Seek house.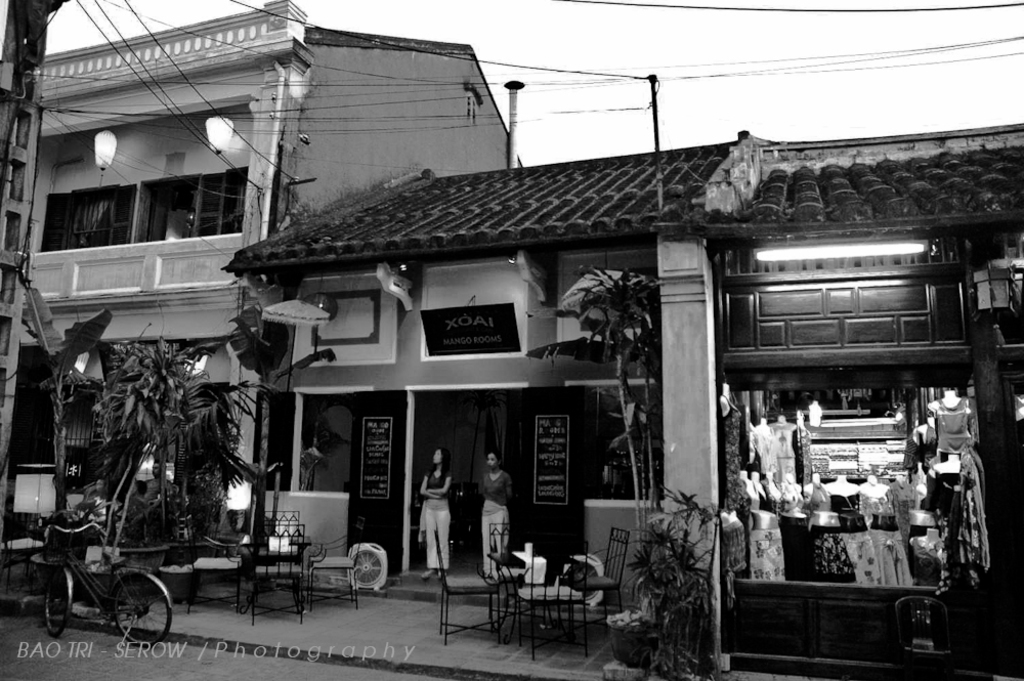
bbox=[17, 0, 520, 524].
